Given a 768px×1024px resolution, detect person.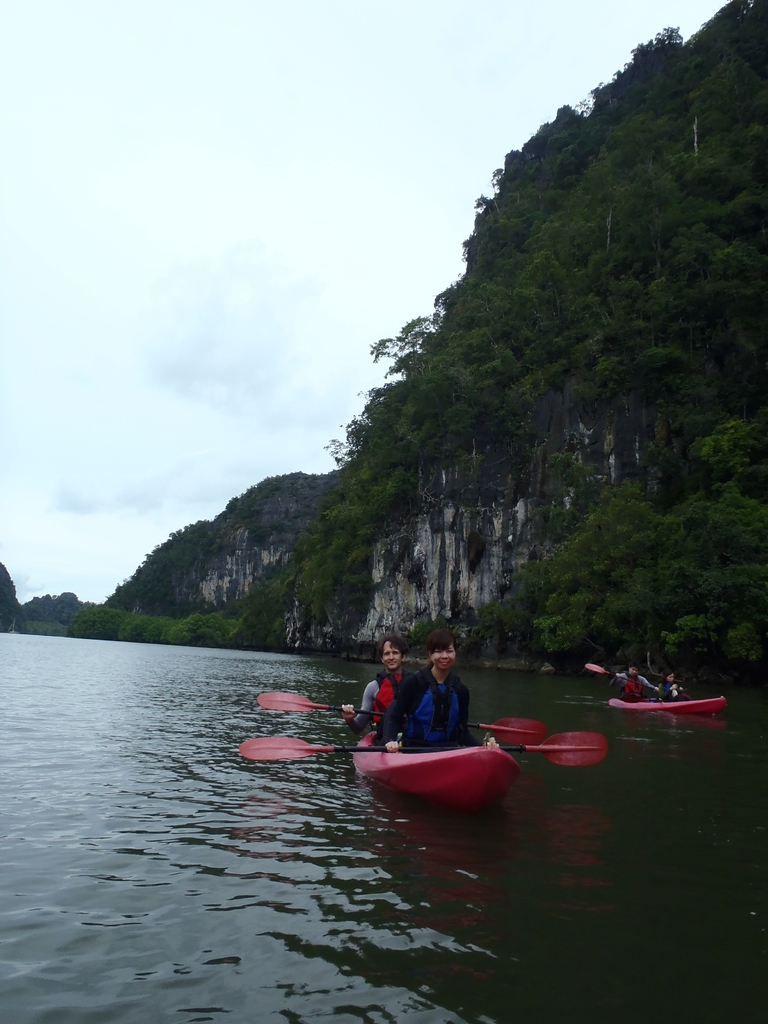
{"x1": 609, "y1": 662, "x2": 660, "y2": 701}.
